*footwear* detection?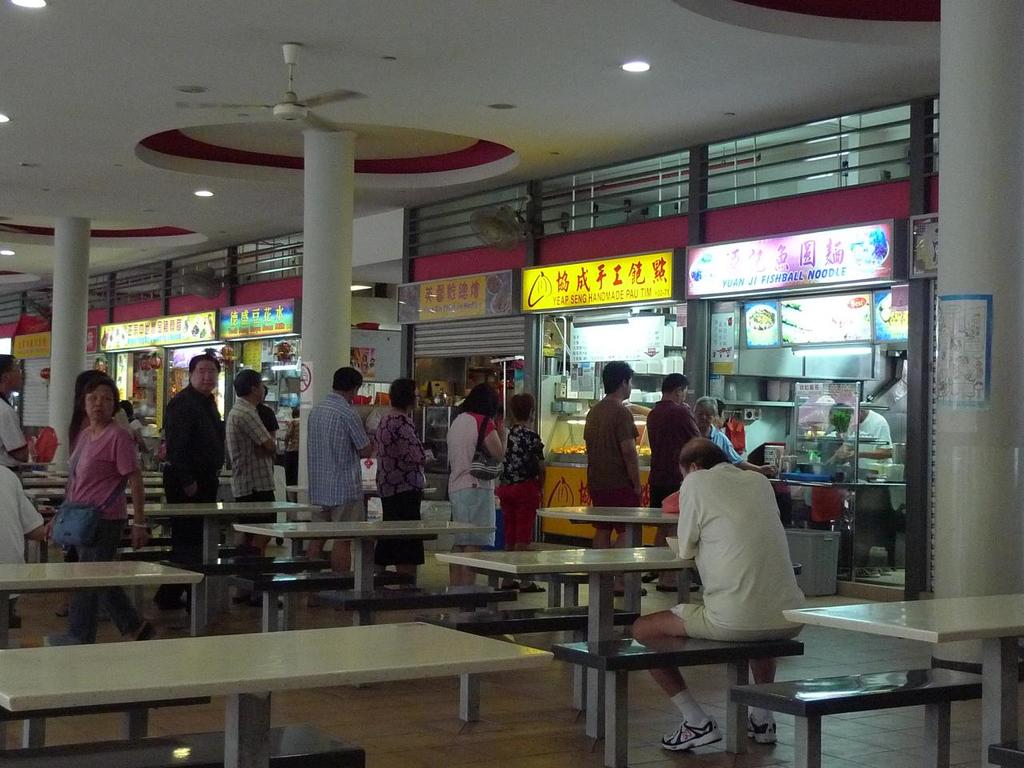
bbox(234, 591, 254, 610)
